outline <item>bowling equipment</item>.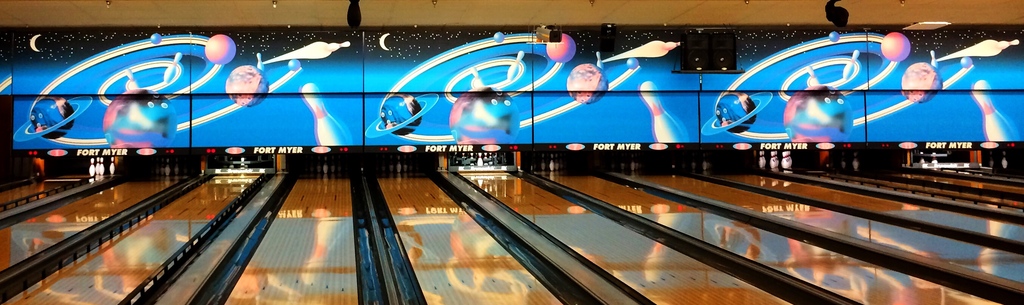
Outline: 379, 95, 422, 139.
